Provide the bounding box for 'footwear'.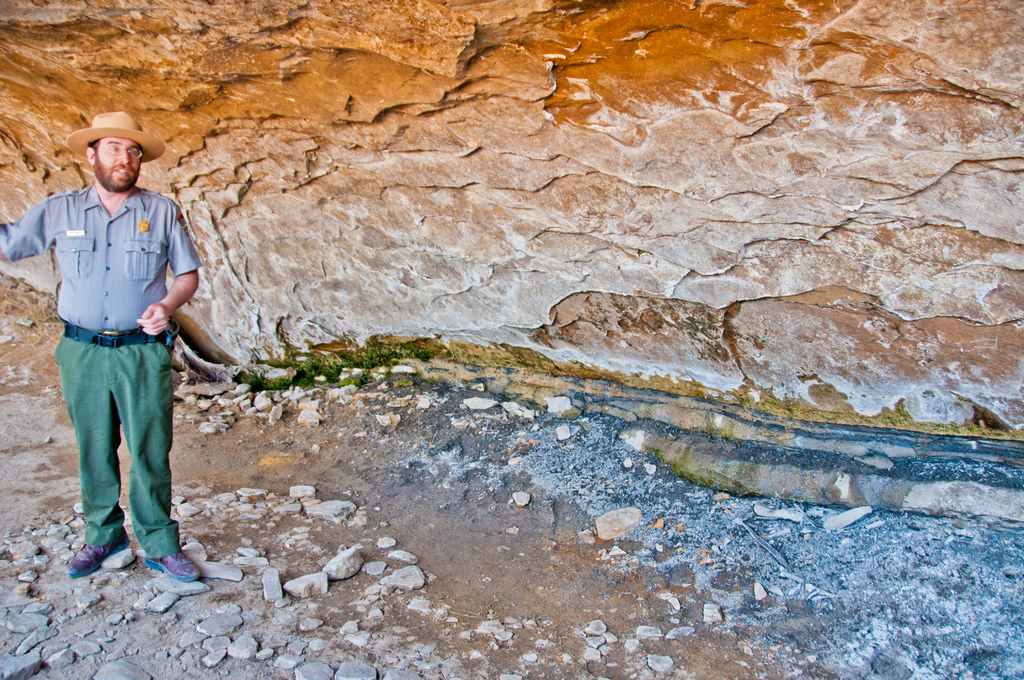
pyautogui.locateOnScreen(143, 542, 201, 581).
